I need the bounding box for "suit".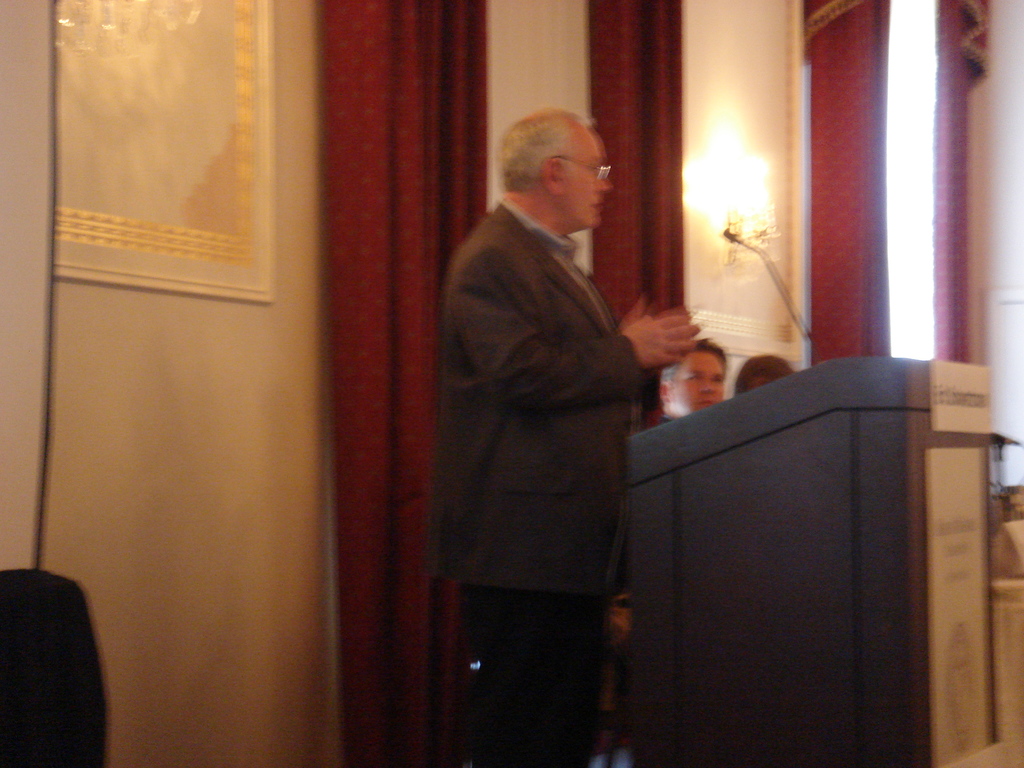
Here it is: [420,124,691,750].
